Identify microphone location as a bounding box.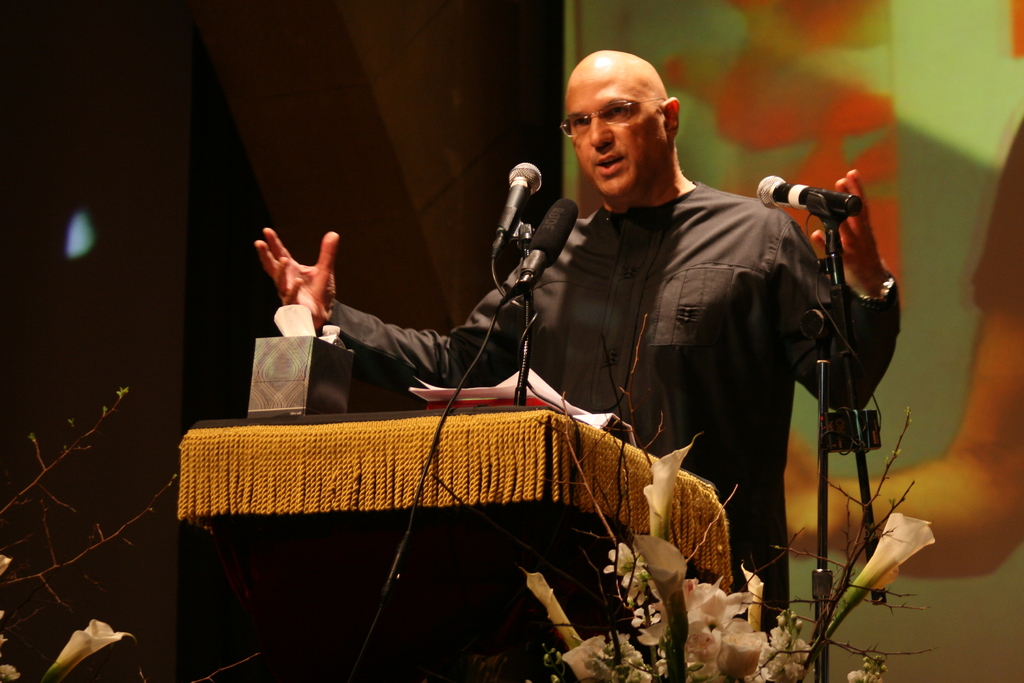
(750, 168, 865, 231).
